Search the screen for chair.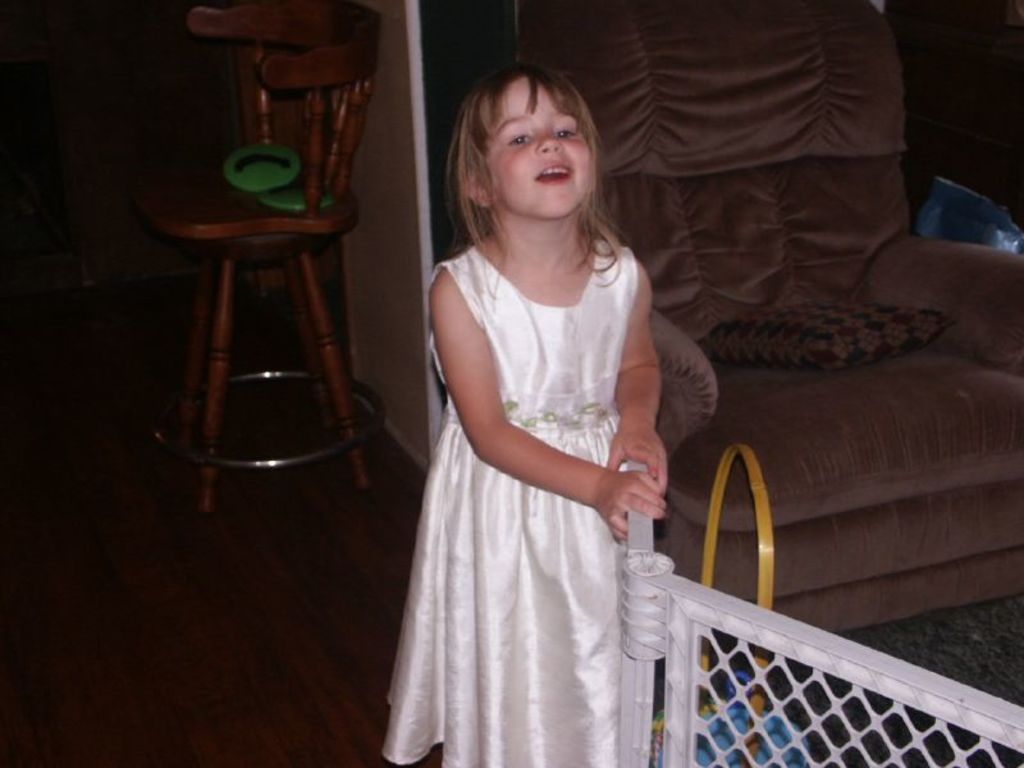
Found at left=134, top=0, right=375, bottom=538.
